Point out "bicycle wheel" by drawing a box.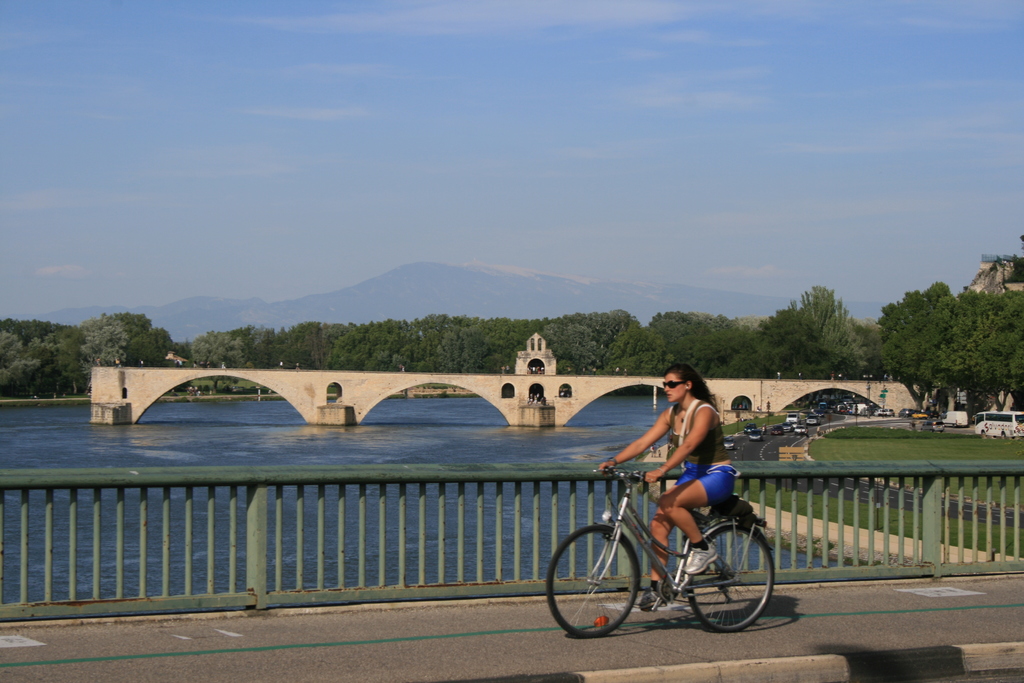
<box>703,514,770,636</box>.
